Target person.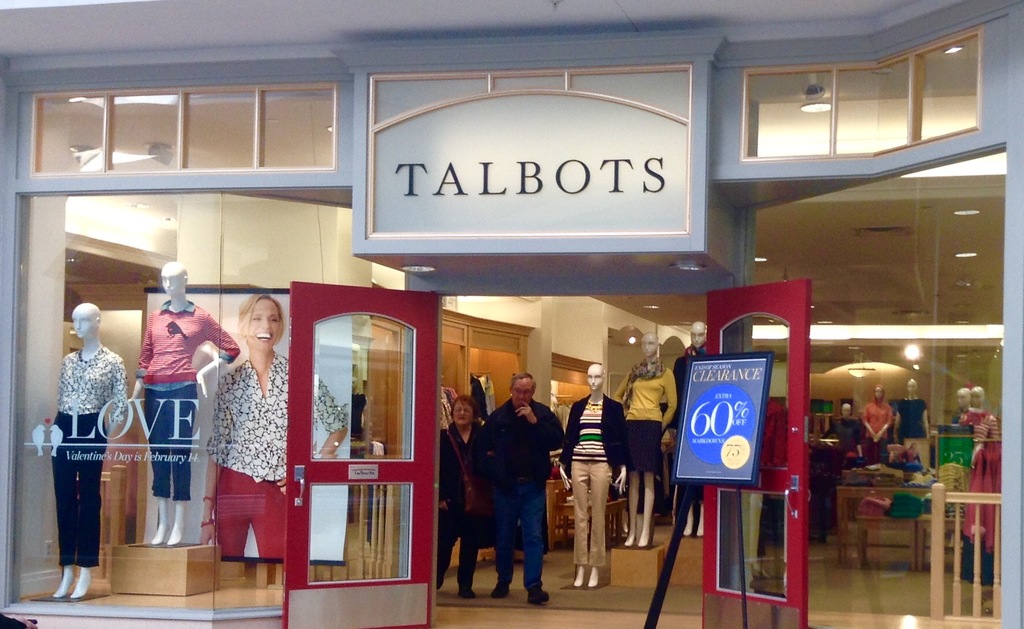
Target region: 131,259,241,542.
